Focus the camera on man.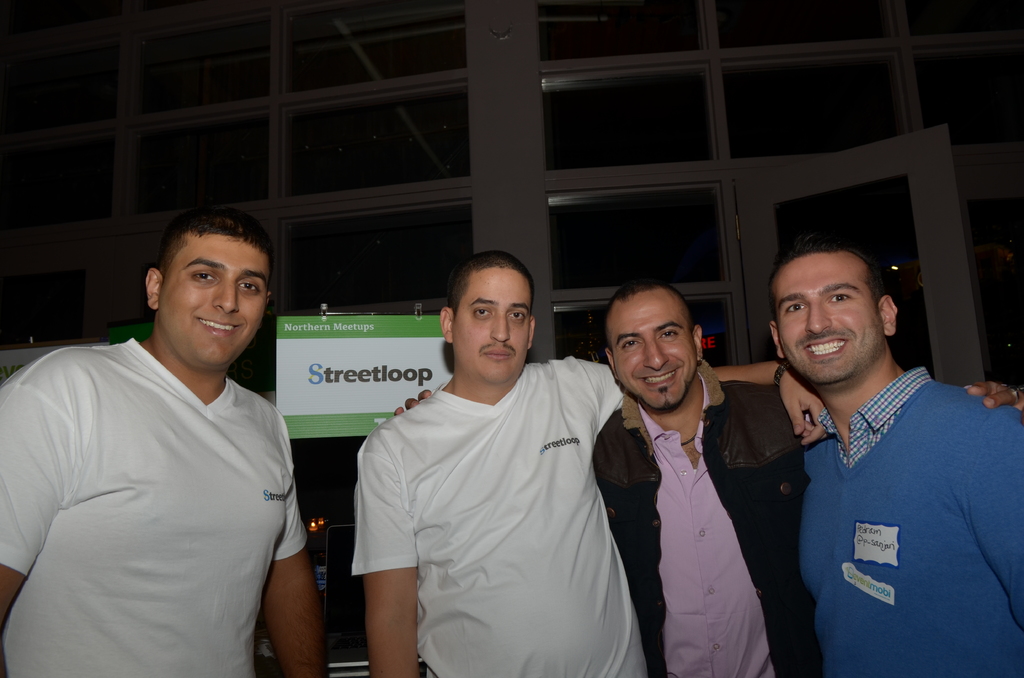
Focus region: l=348, t=252, r=835, b=677.
